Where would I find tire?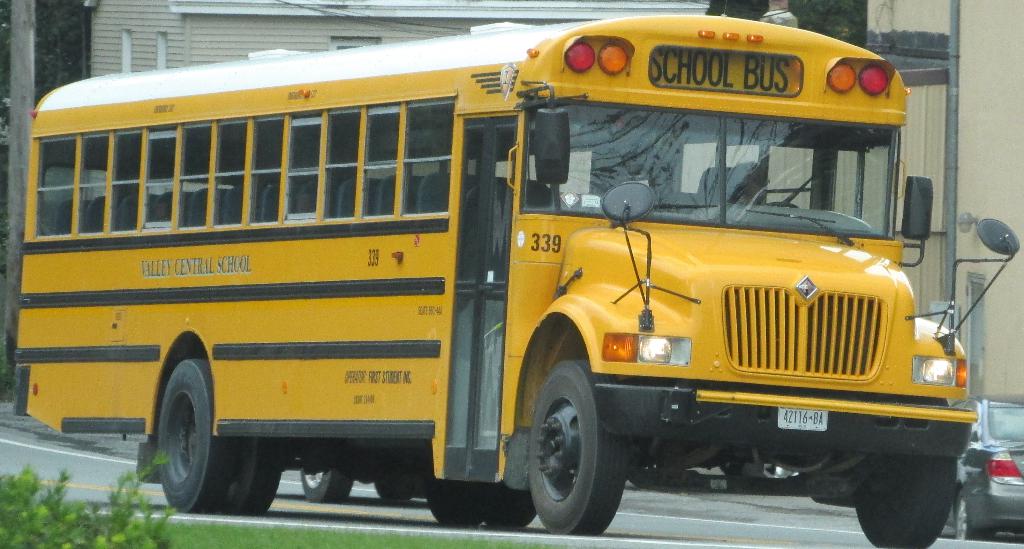
At (376, 478, 411, 502).
